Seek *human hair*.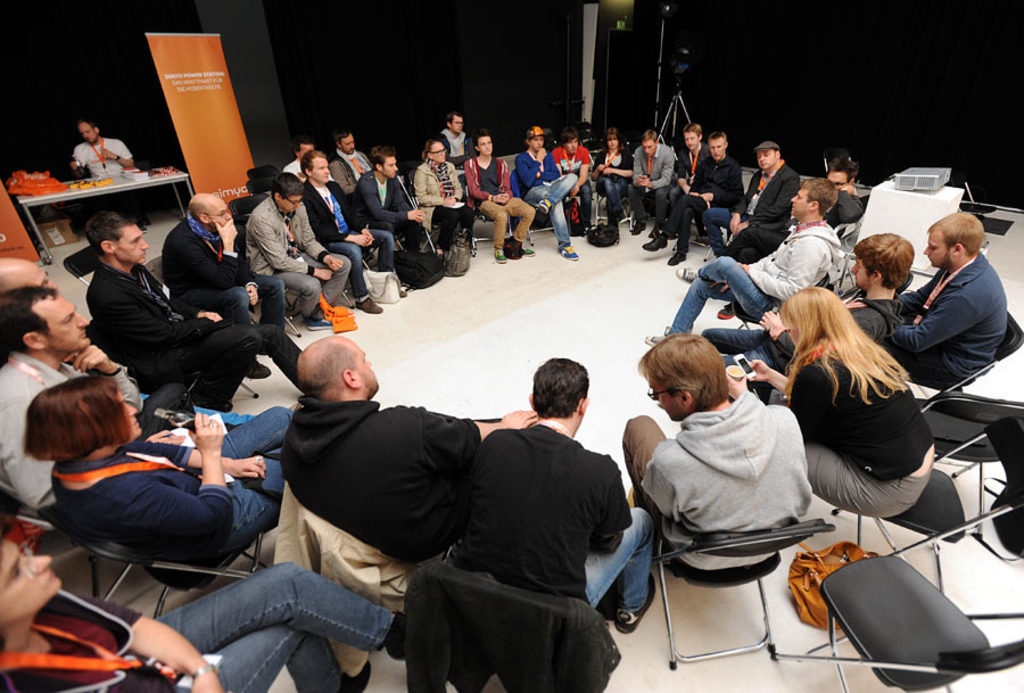
<bbox>292, 138, 313, 152</bbox>.
